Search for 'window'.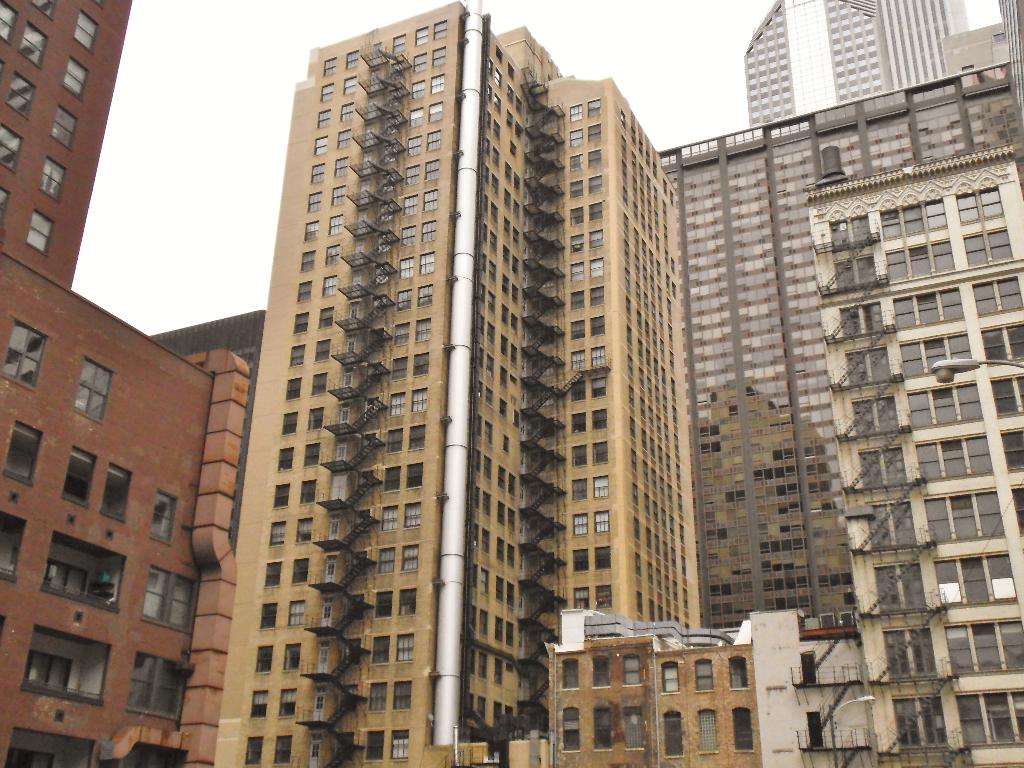
Found at [left=481, top=114, right=496, bottom=131].
